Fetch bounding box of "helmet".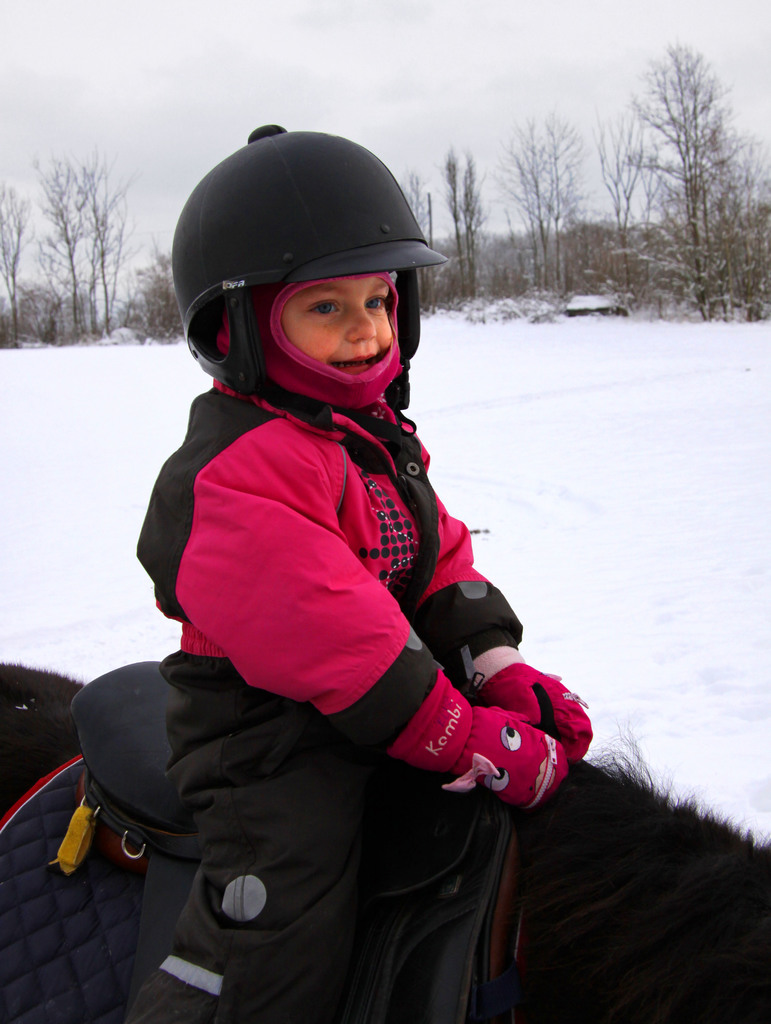
Bbox: 163 122 433 417.
